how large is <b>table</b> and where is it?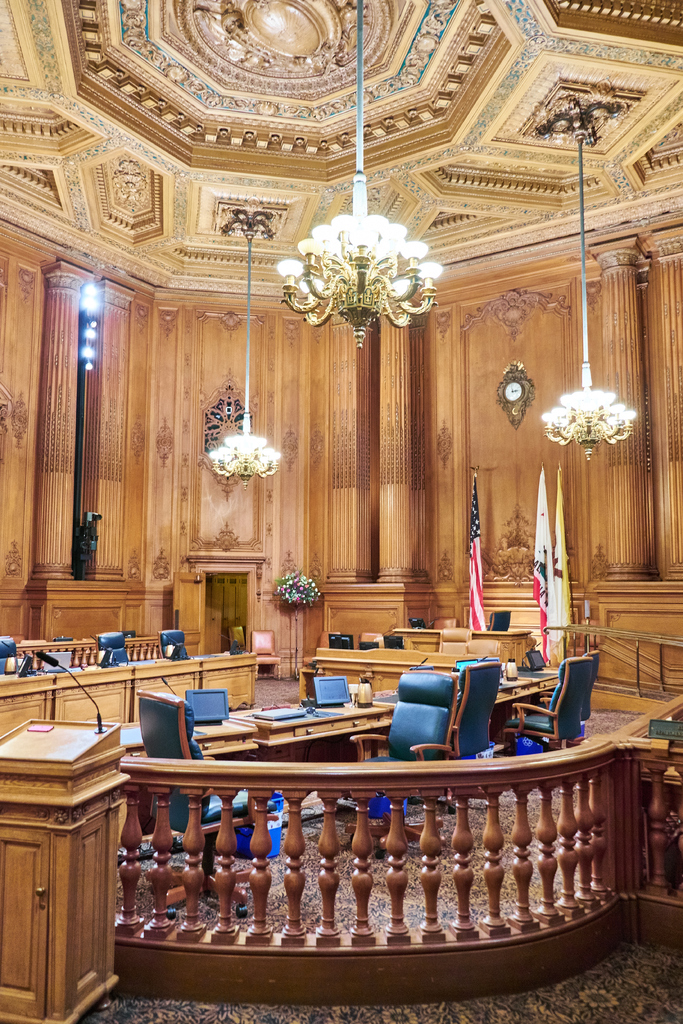
Bounding box: [left=120, top=659, right=199, bottom=720].
